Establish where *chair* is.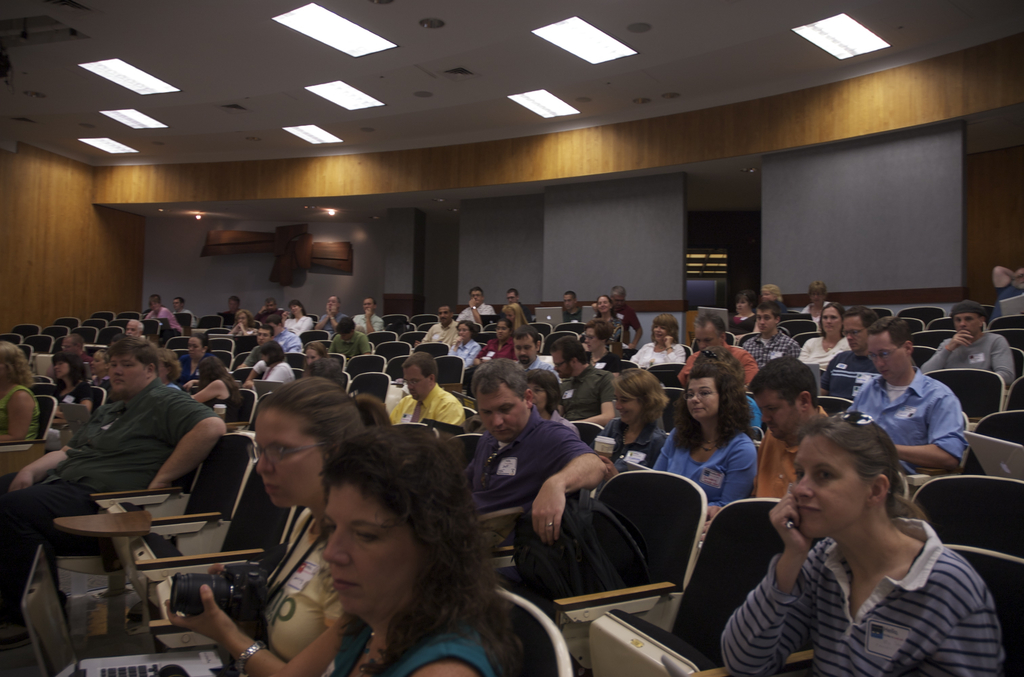
Established at {"left": 910, "top": 344, "right": 936, "bottom": 379}.
